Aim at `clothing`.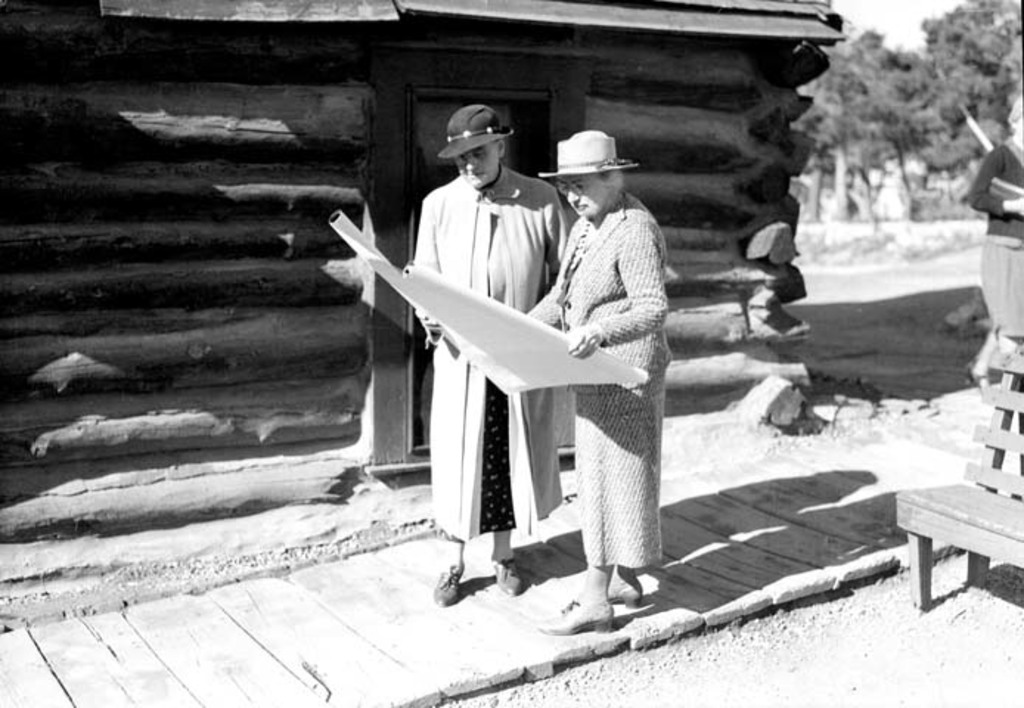
Aimed at left=416, top=162, right=570, bottom=541.
